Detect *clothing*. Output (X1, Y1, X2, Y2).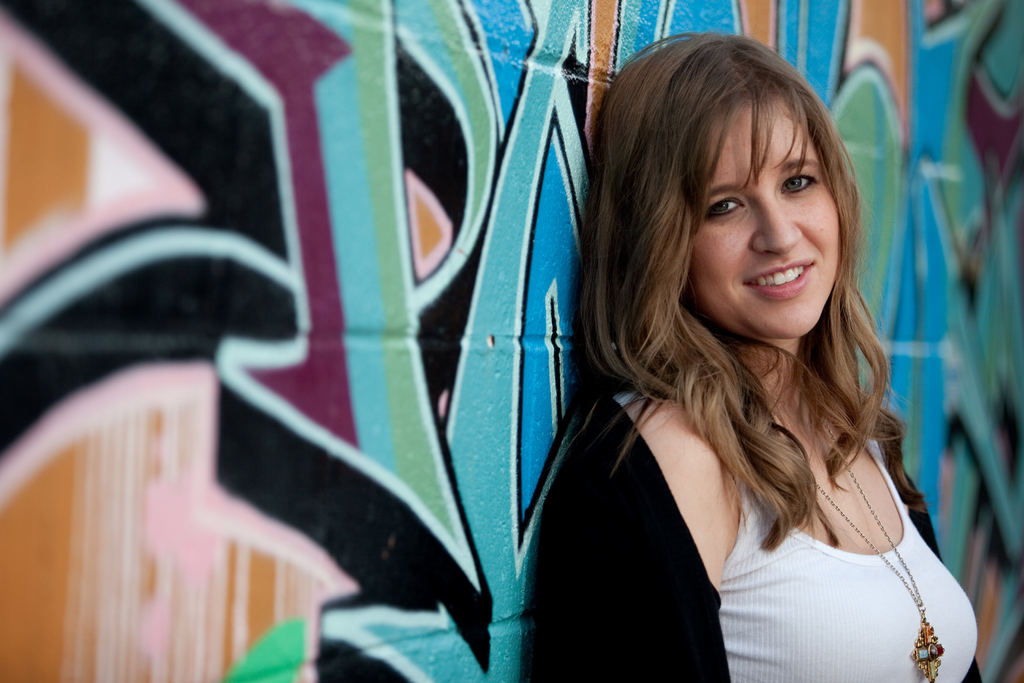
(303, 131, 943, 682).
